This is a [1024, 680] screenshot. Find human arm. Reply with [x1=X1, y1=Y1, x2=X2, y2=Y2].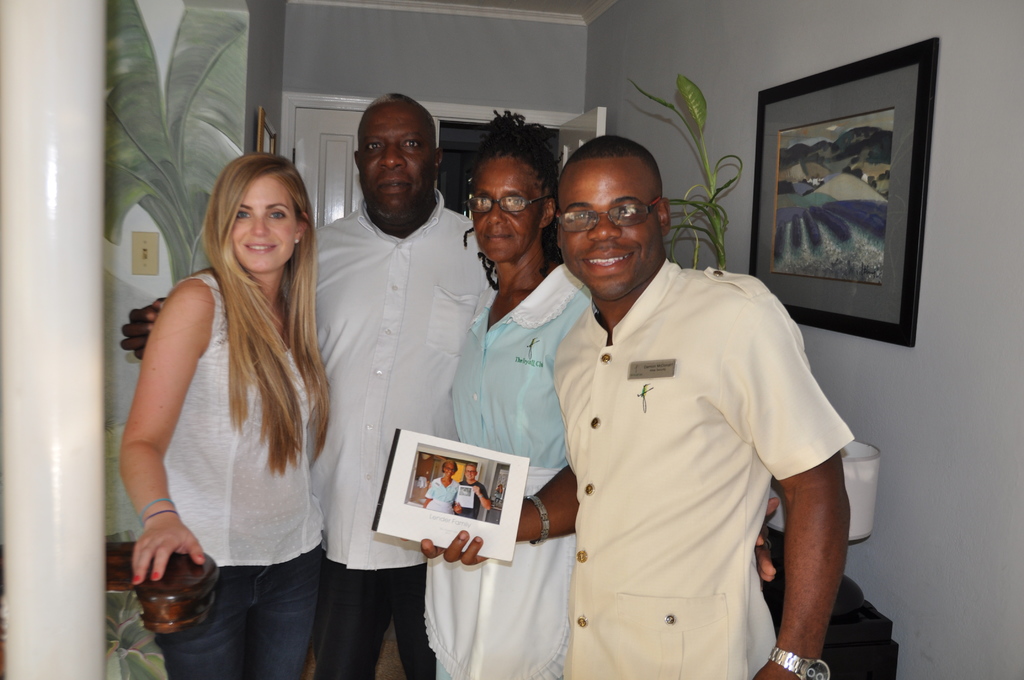
[x1=396, y1=299, x2=611, y2=575].
